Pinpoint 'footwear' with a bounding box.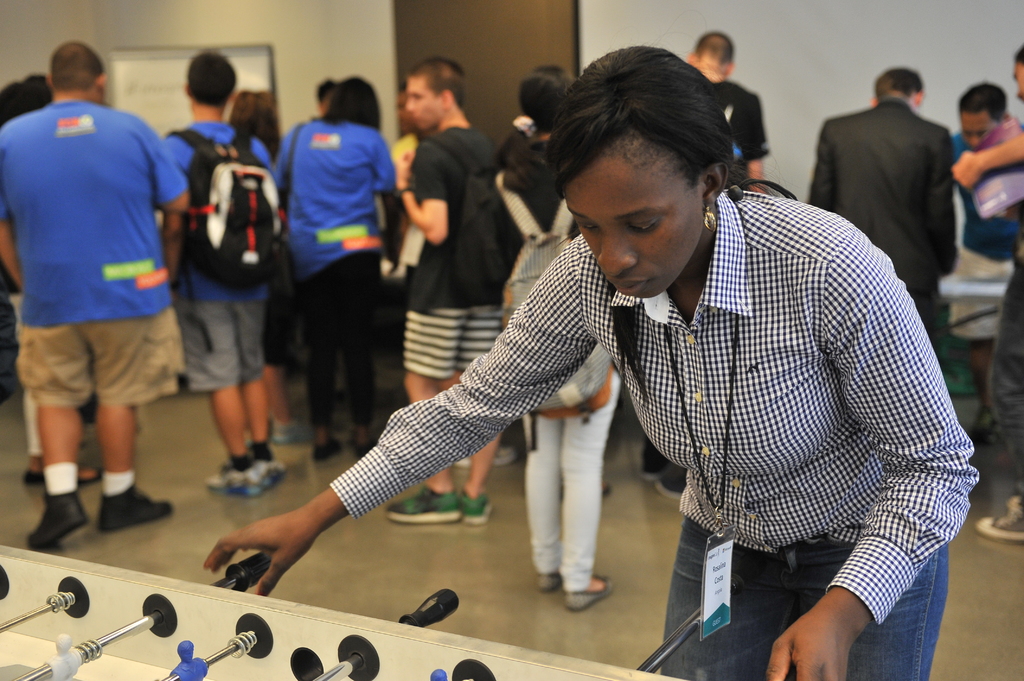
locate(20, 486, 92, 556).
